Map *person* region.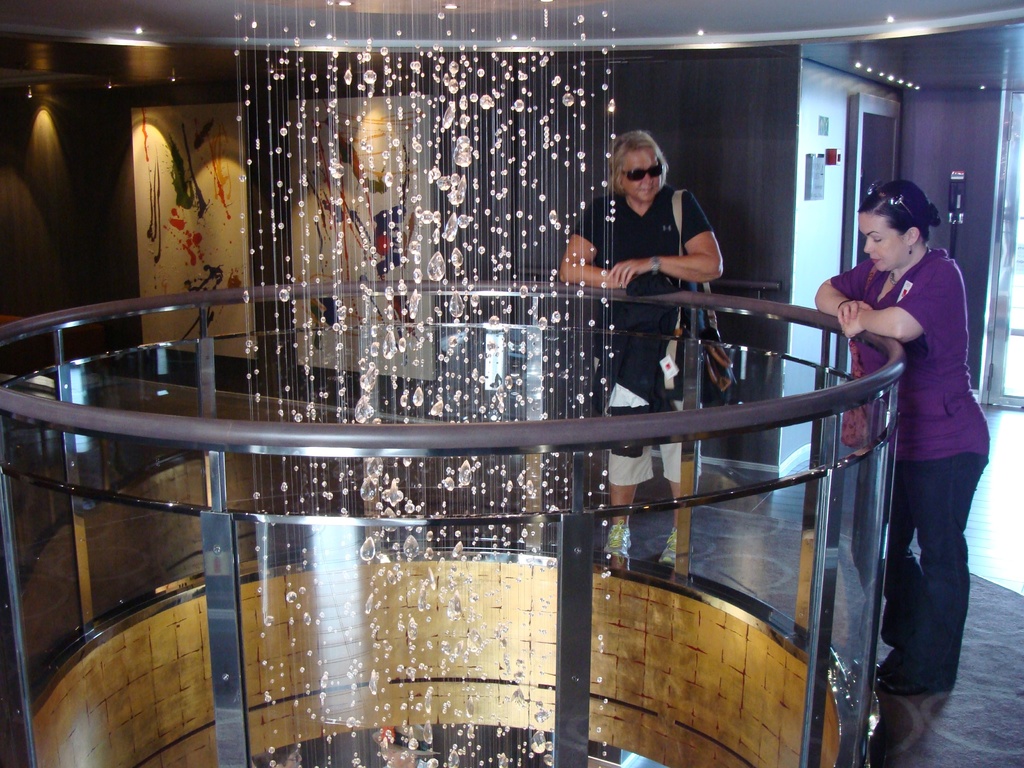
Mapped to [x1=861, y1=143, x2=994, y2=719].
